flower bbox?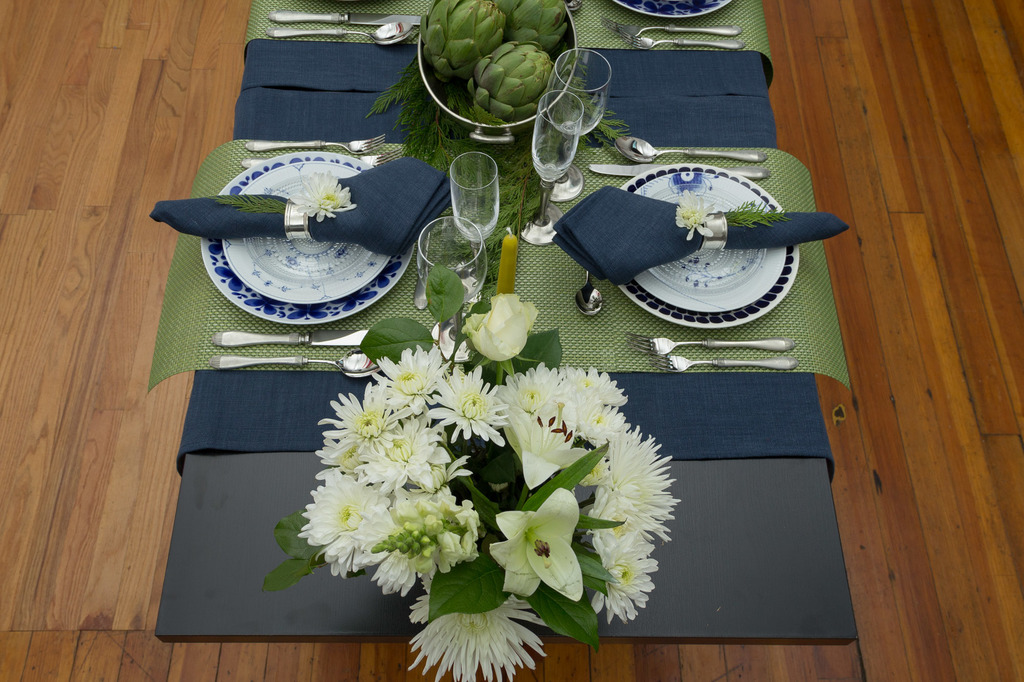
(left=502, top=397, right=593, bottom=489)
